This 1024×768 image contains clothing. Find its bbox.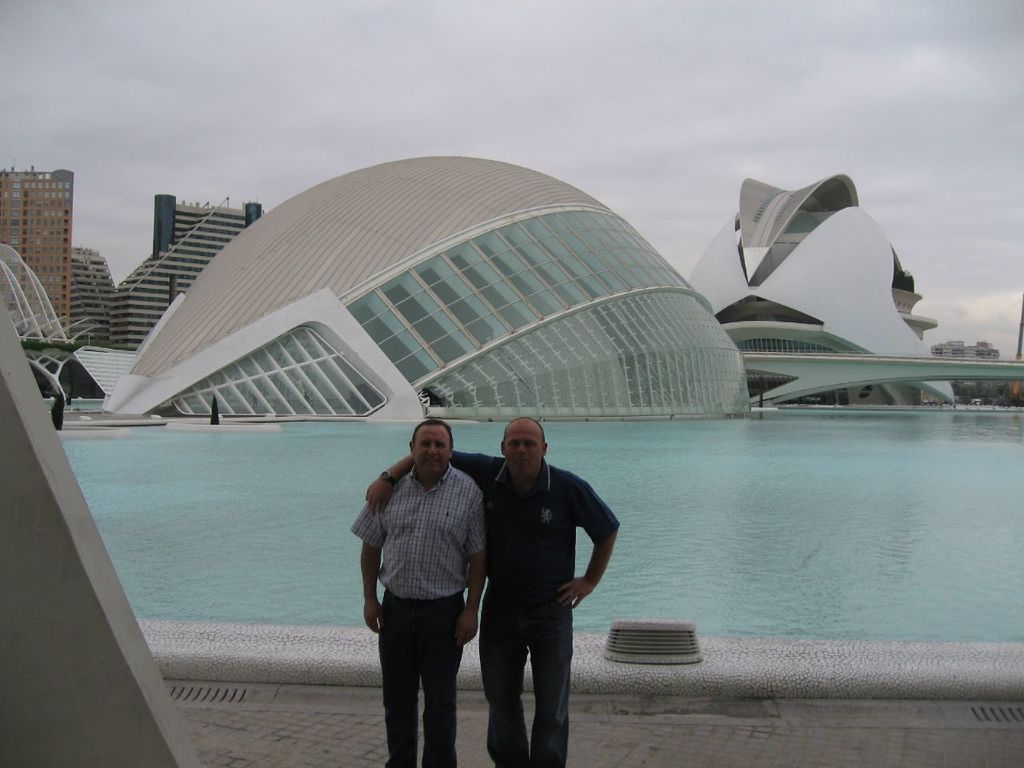
select_region(350, 462, 485, 767).
